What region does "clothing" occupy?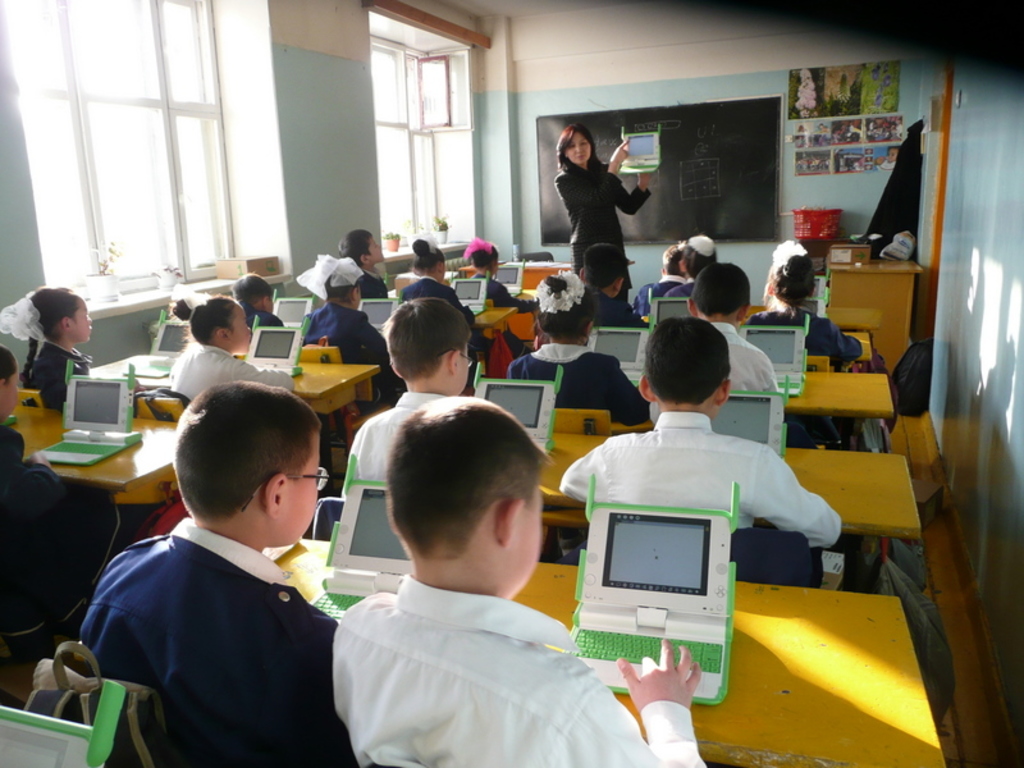
locate(634, 269, 680, 317).
